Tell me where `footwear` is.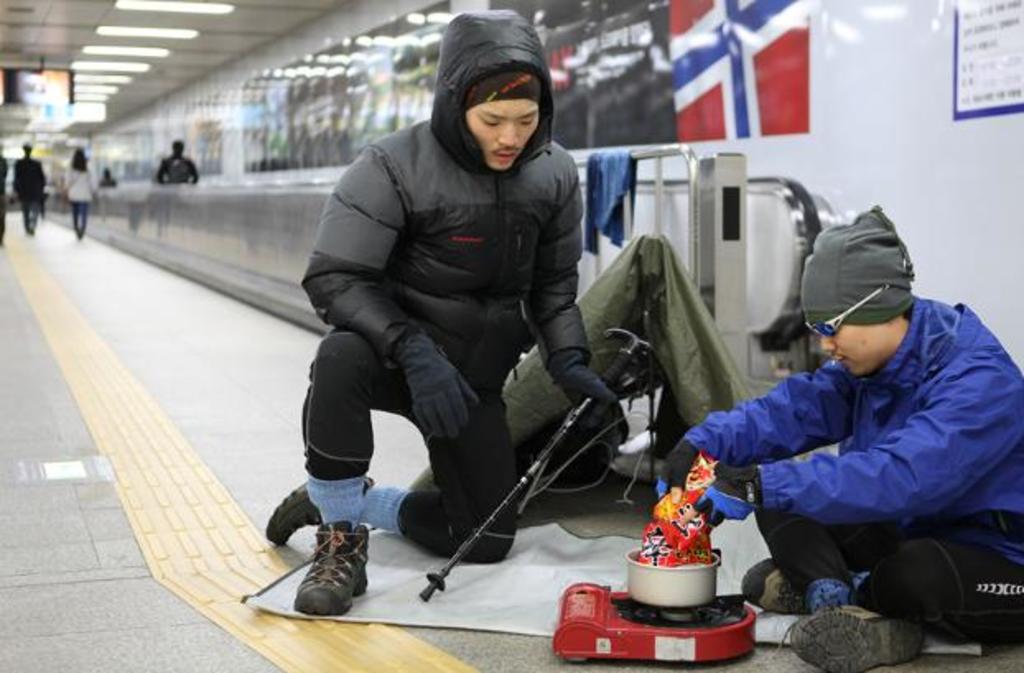
`footwear` is at <region>263, 469, 379, 546</region>.
